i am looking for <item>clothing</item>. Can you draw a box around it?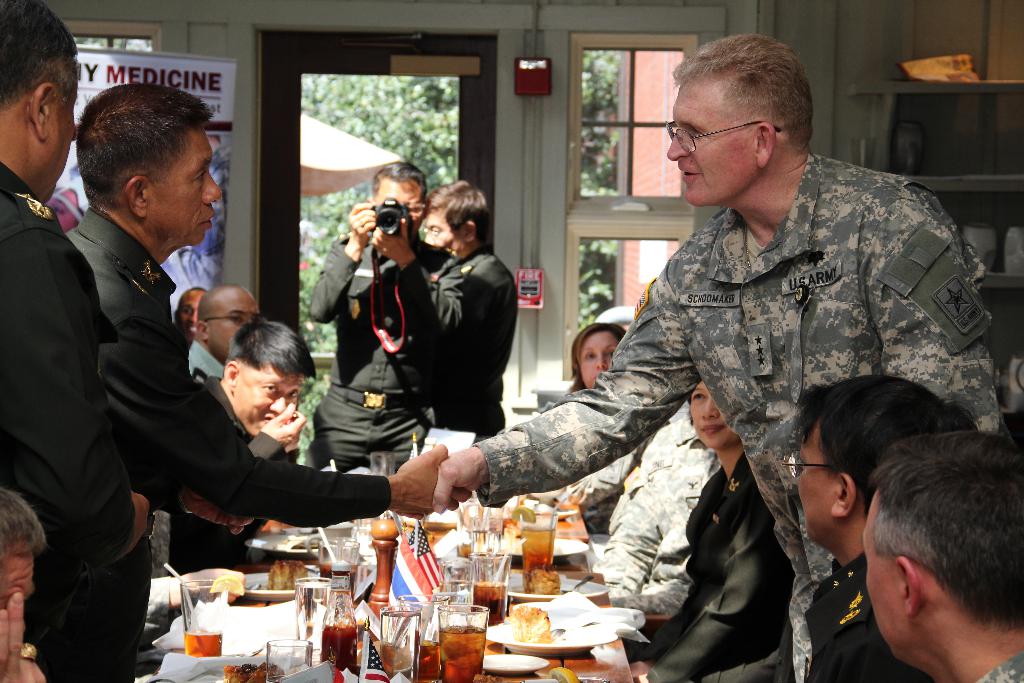
Sure, the bounding box is box(534, 434, 650, 533).
